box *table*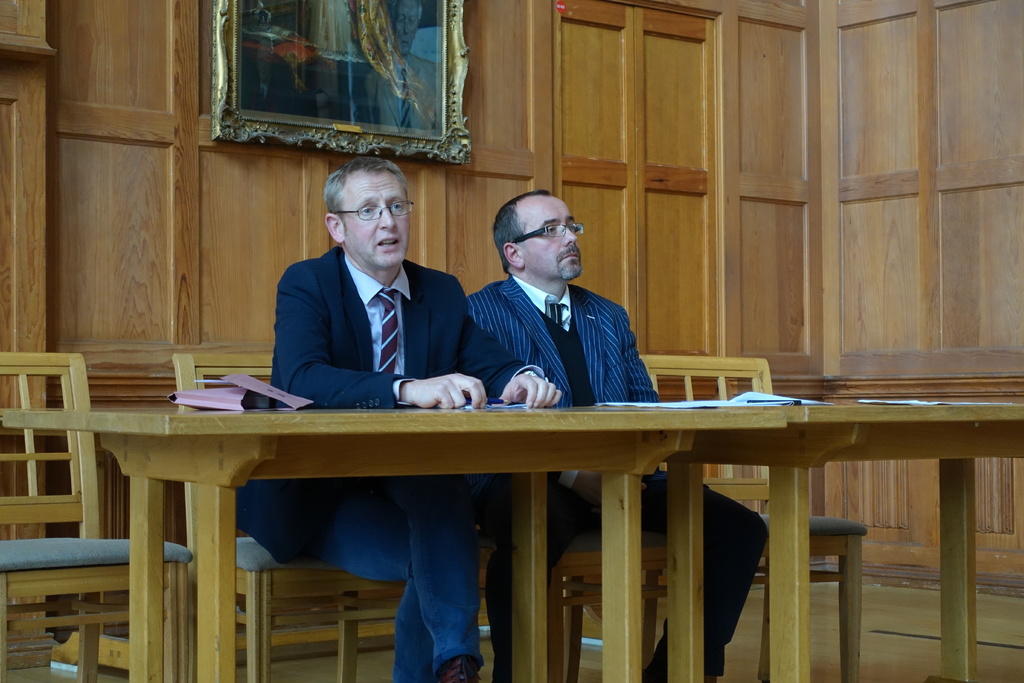
(x1=665, y1=393, x2=1020, y2=682)
